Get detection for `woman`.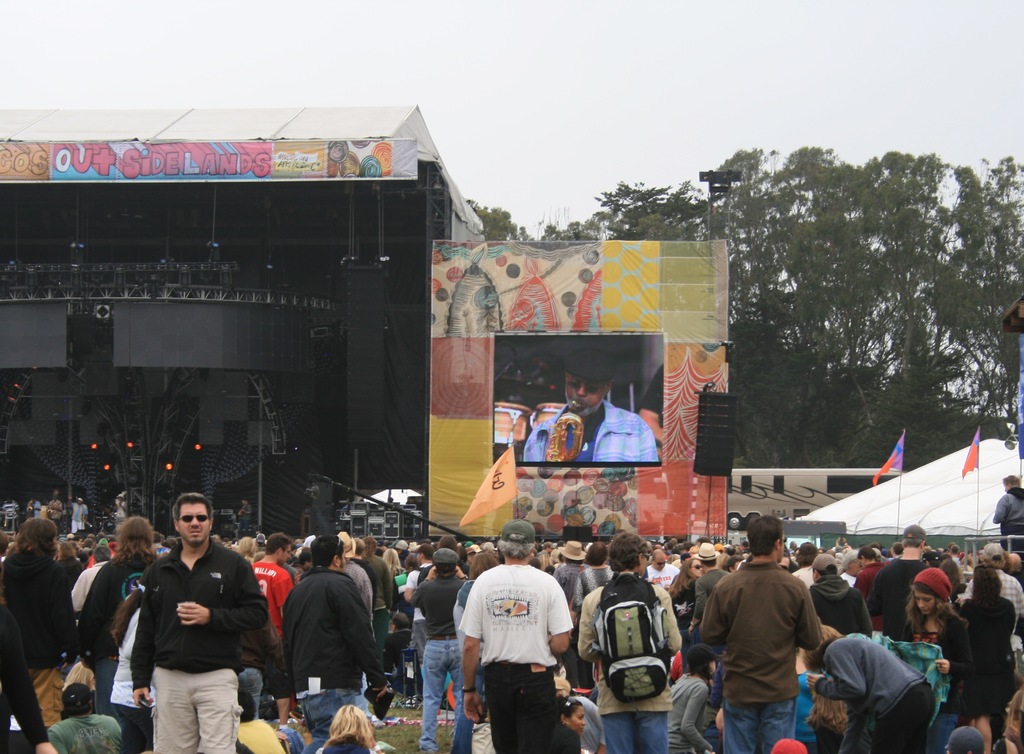
Detection: [x1=451, y1=552, x2=499, y2=751].
